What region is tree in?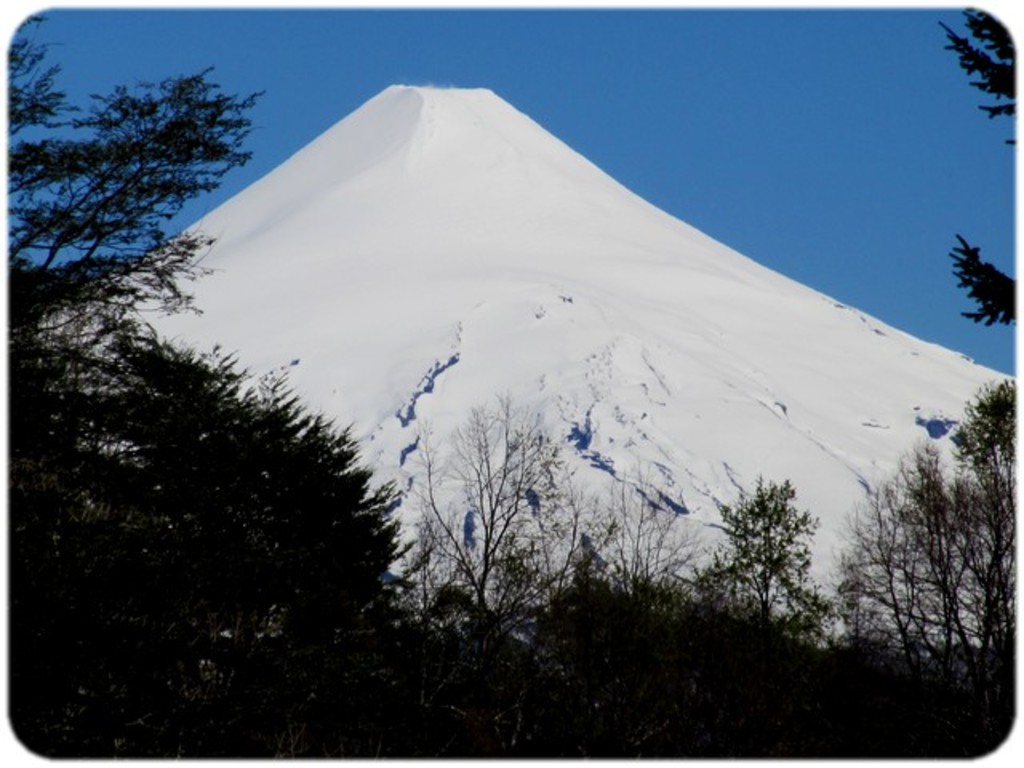
933,0,1019,352.
